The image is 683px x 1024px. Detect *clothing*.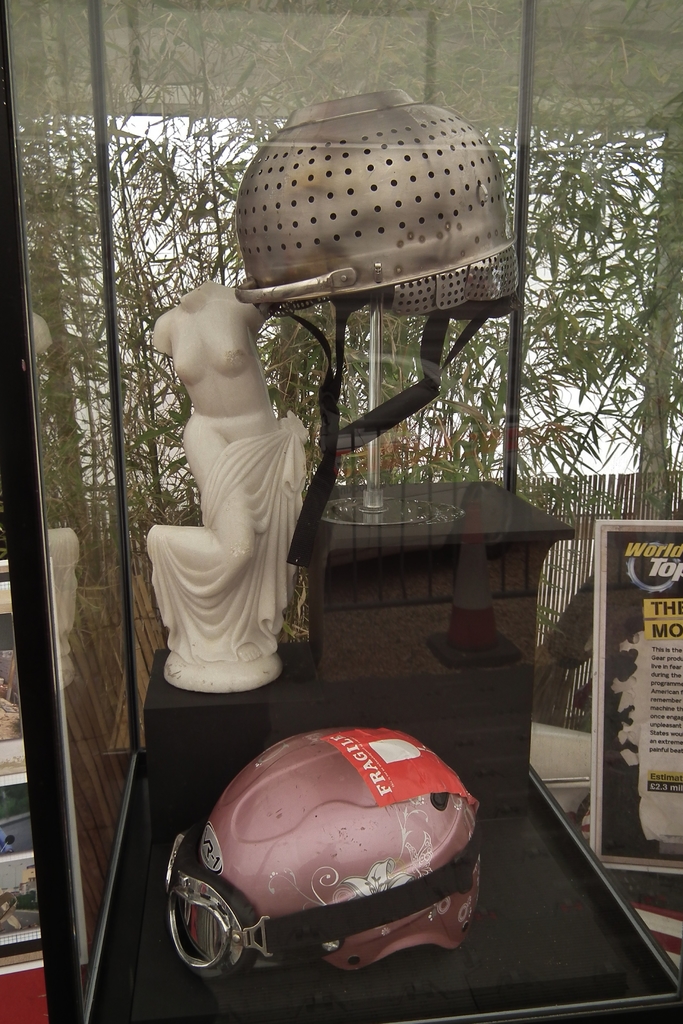
Detection: x1=146 y1=415 x2=313 y2=659.
